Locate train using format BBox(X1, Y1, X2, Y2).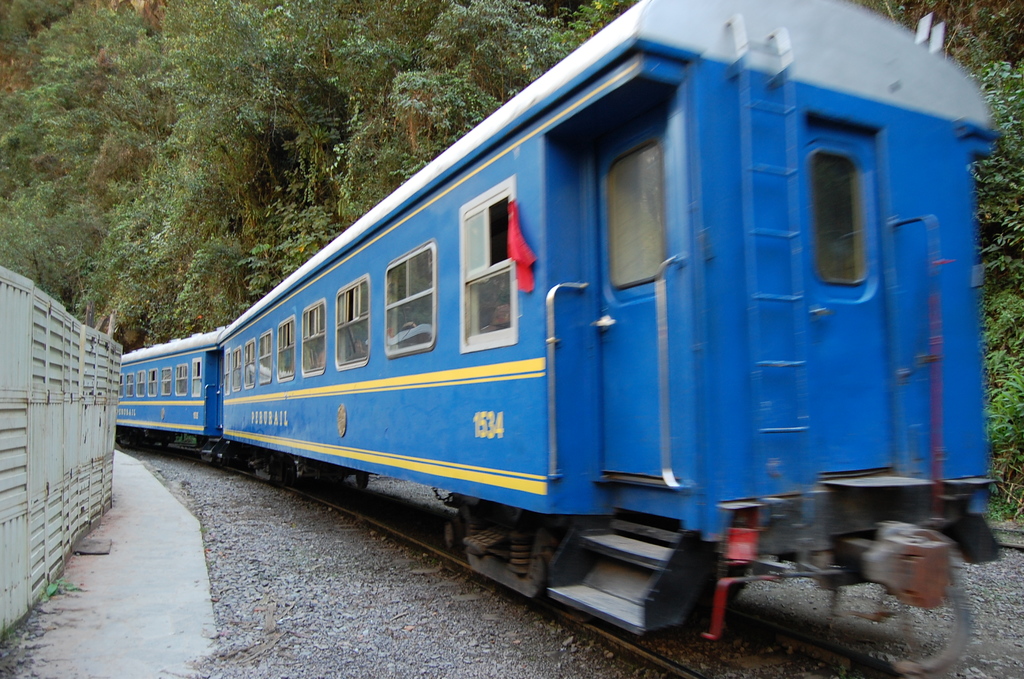
BBox(115, 0, 998, 678).
